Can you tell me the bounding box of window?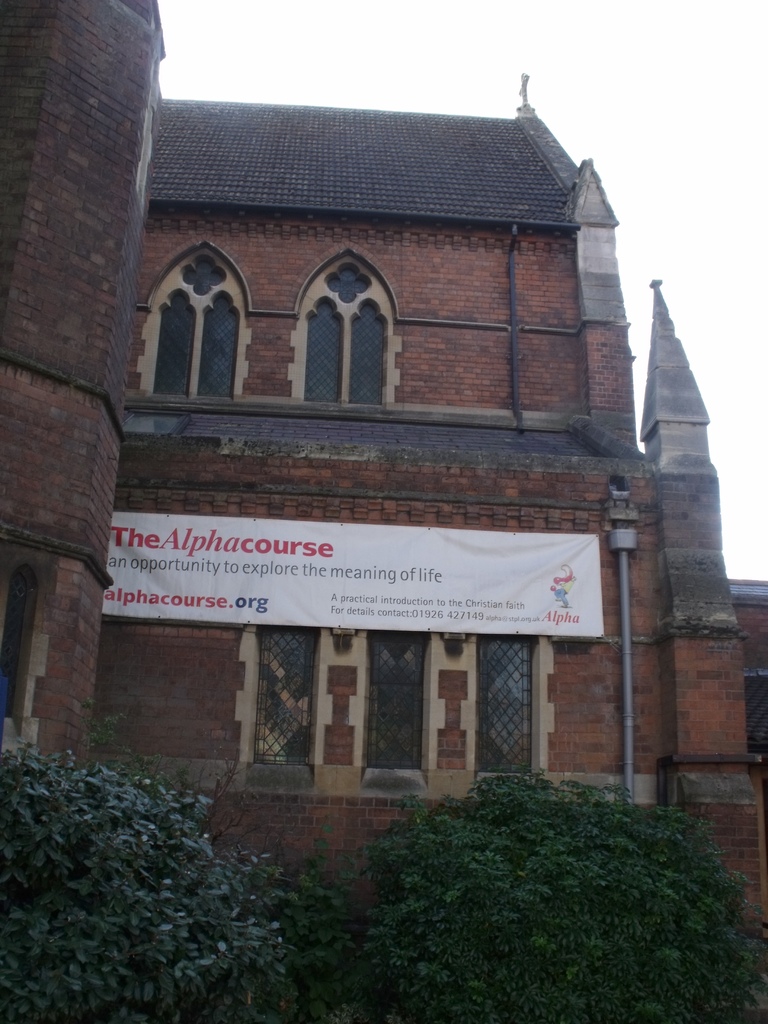
locate(479, 634, 545, 774).
